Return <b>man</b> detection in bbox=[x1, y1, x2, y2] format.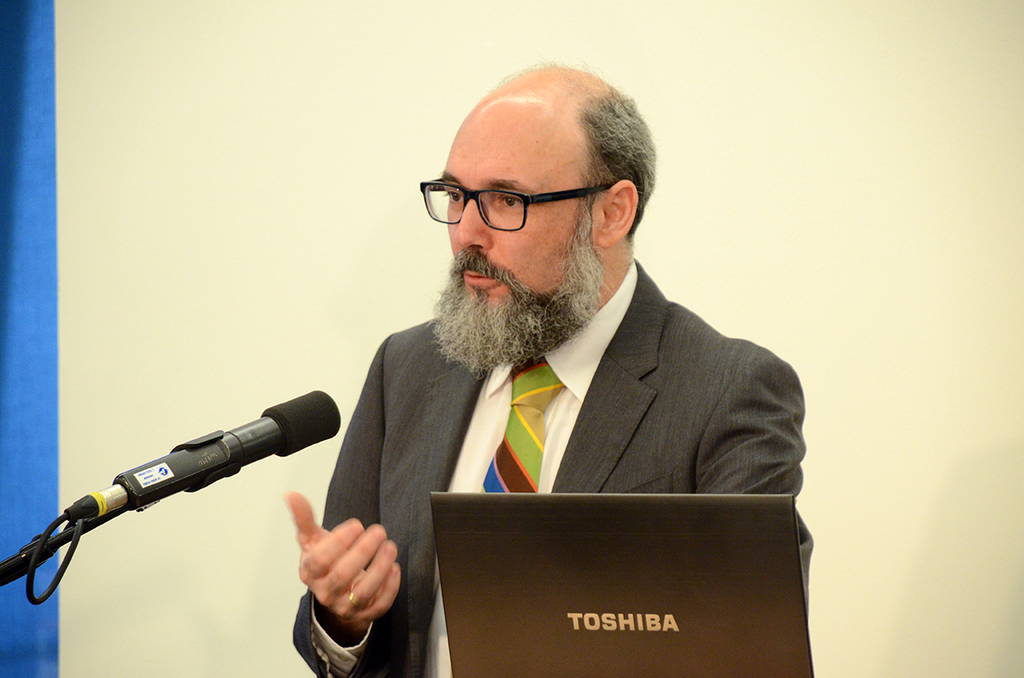
bbox=[286, 61, 812, 677].
